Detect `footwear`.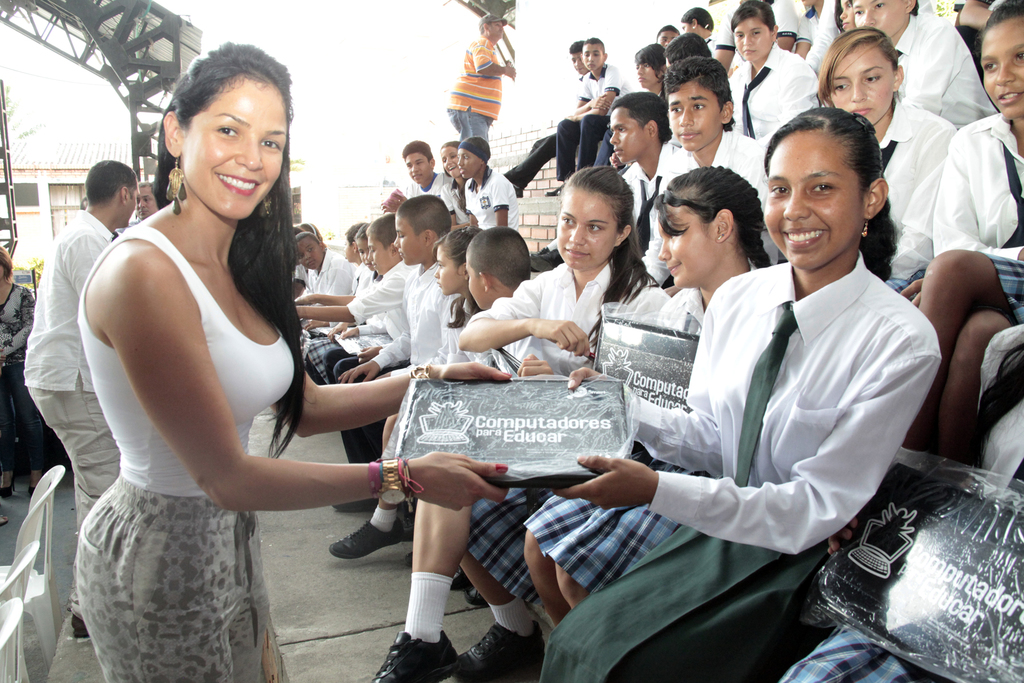
Detected at select_region(0, 470, 19, 499).
